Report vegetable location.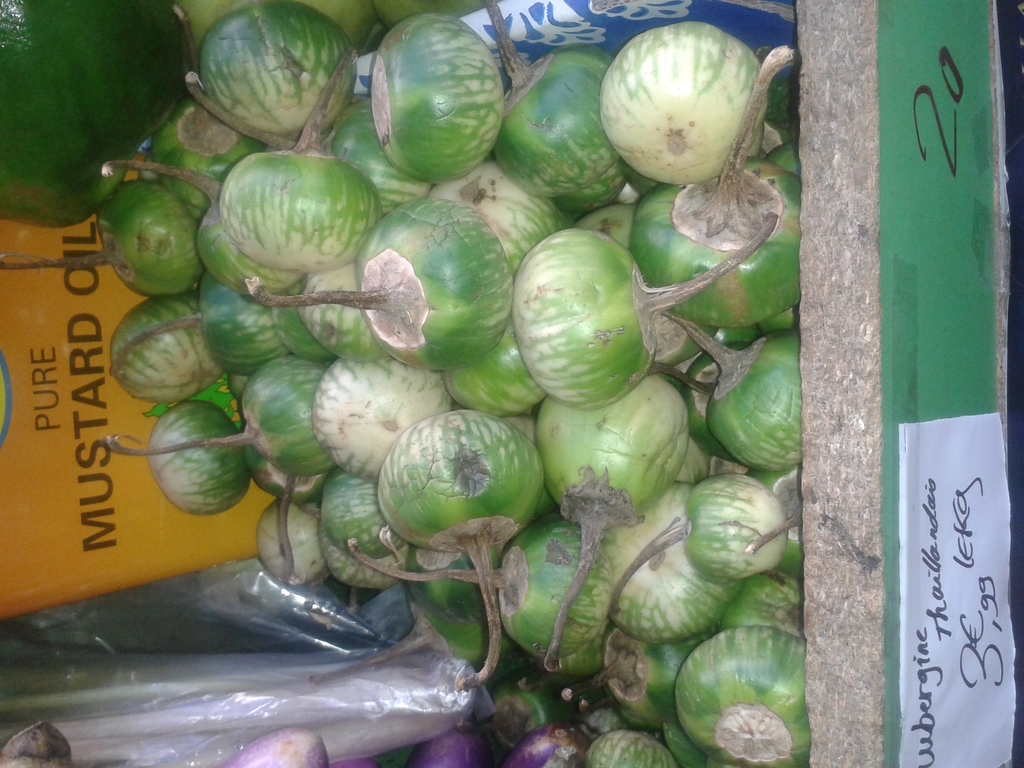
Report: l=591, t=24, r=776, b=187.
